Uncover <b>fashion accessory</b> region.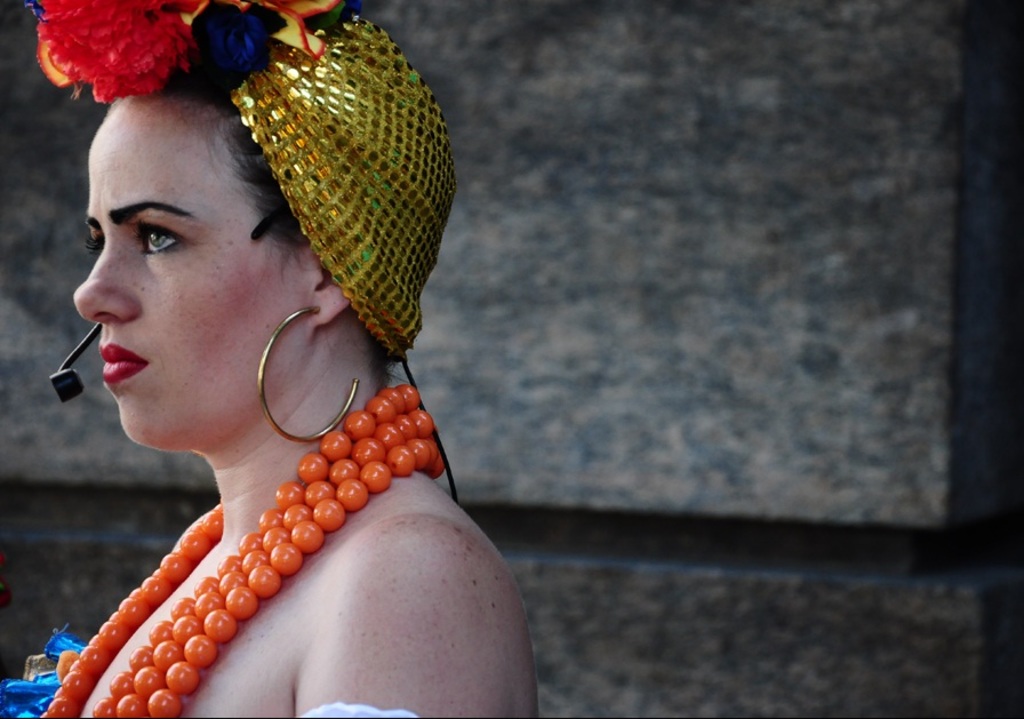
Uncovered: <region>254, 305, 363, 445</region>.
